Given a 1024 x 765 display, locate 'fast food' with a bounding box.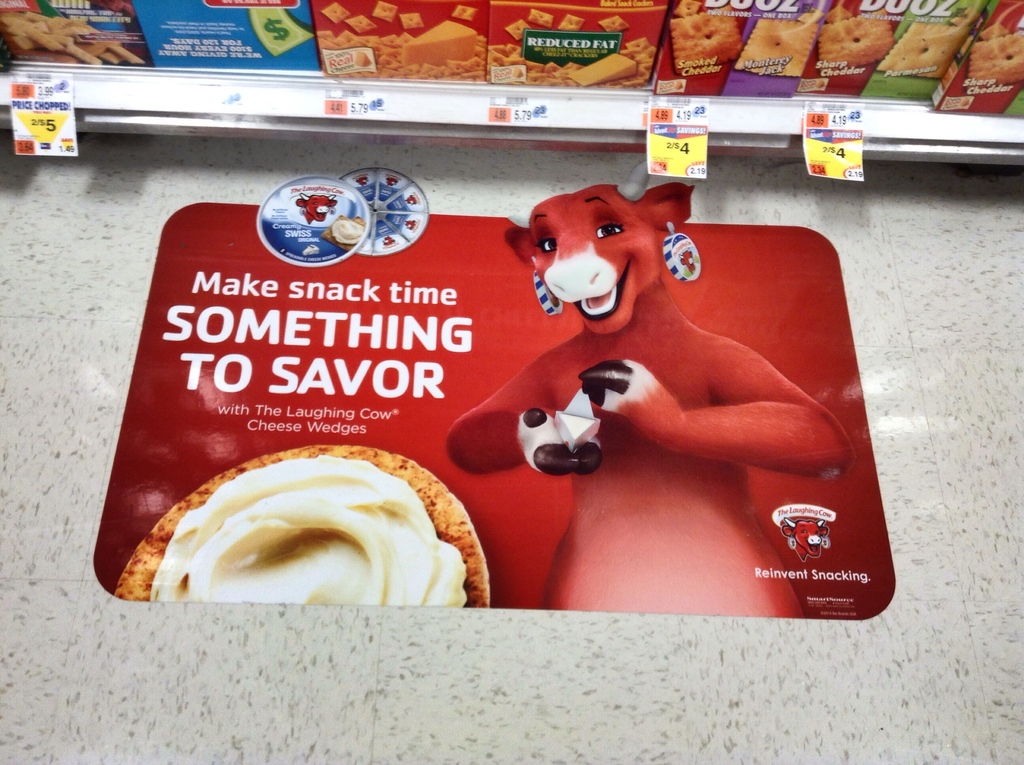
Located: {"left": 670, "top": 0, "right": 741, "bottom": 76}.
